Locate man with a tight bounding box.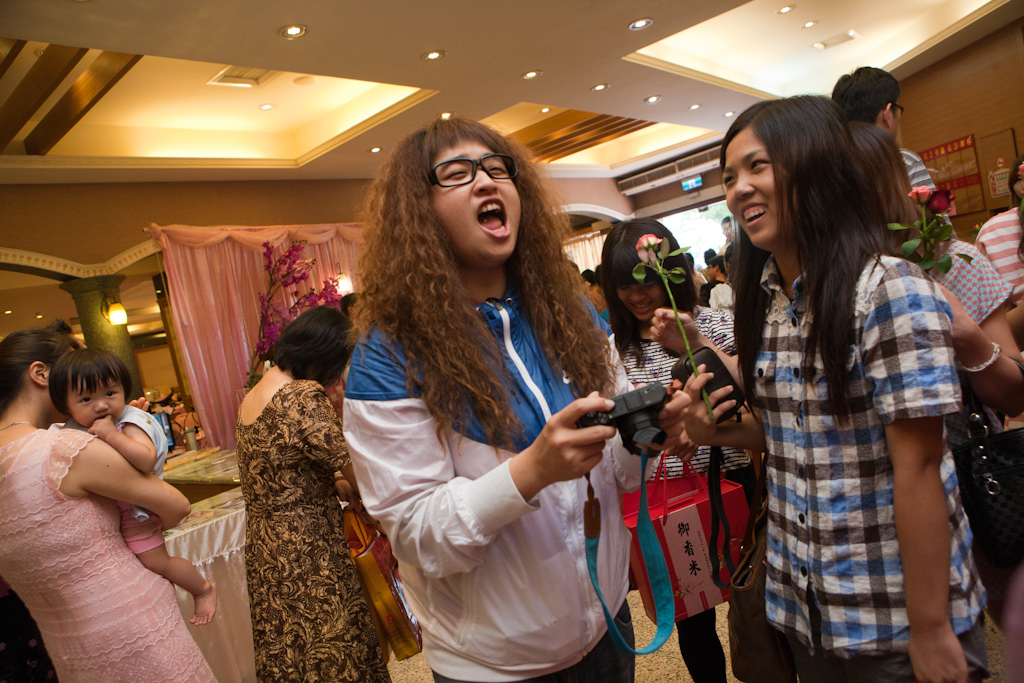
BBox(841, 72, 932, 189).
